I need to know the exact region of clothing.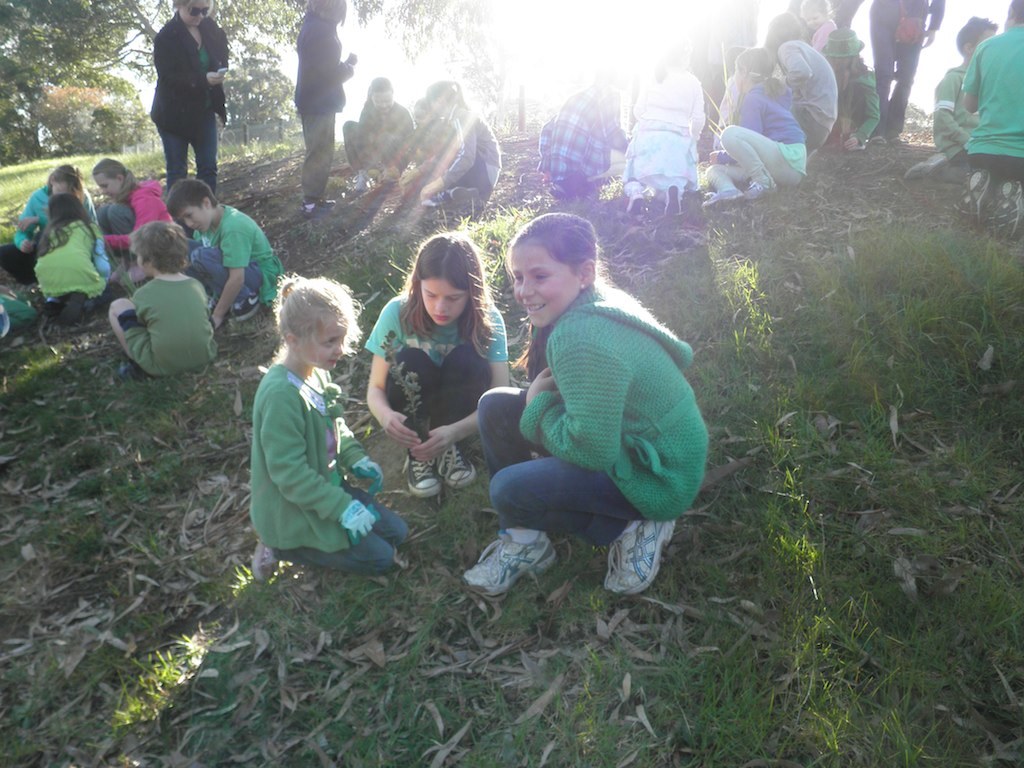
Region: box=[478, 280, 707, 547].
